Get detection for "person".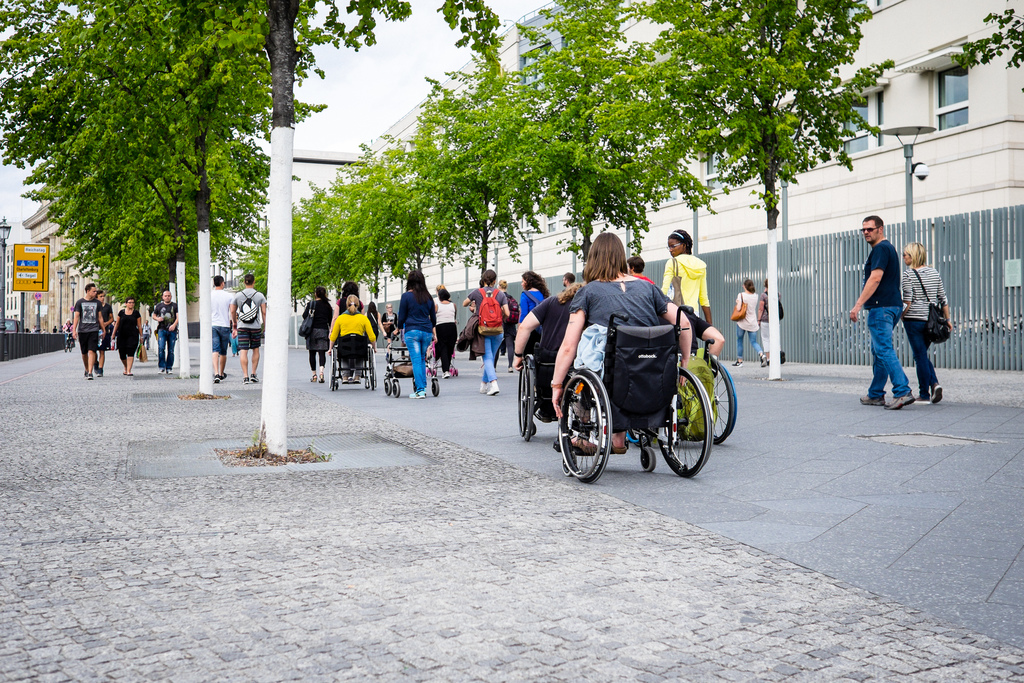
Detection: bbox=[433, 288, 455, 378].
